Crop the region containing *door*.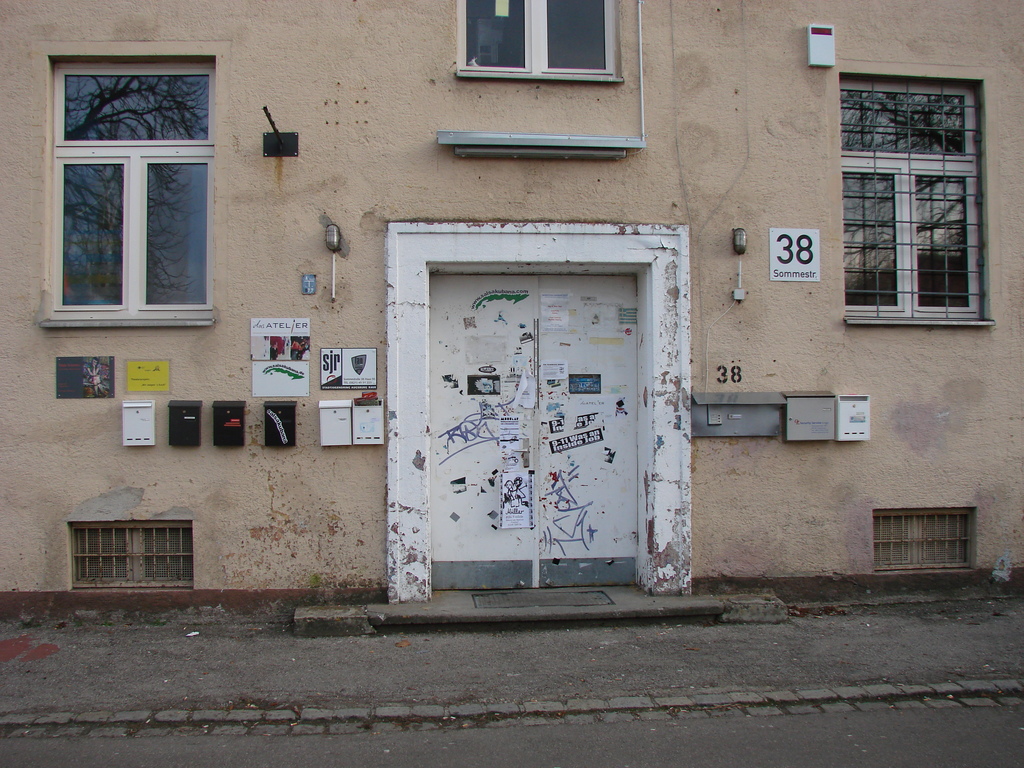
Crop region: x1=540, y1=274, x2=644, y2=589.
